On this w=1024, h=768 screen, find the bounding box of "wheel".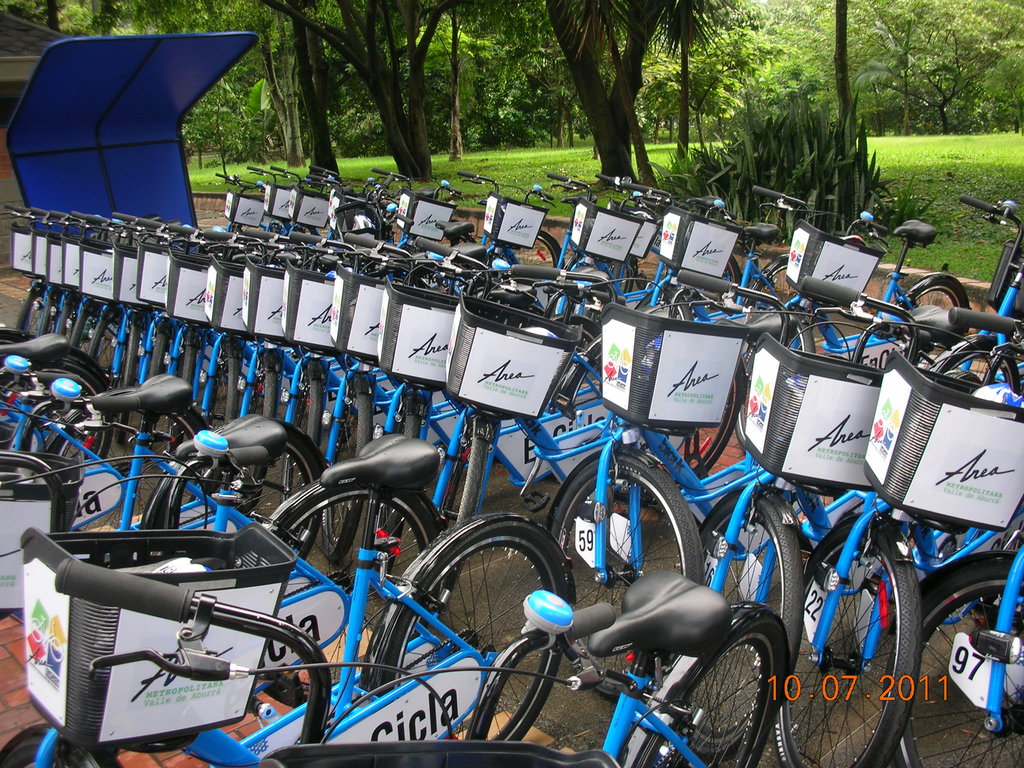
Bounding box: rect(723, 259, 739, 283).
